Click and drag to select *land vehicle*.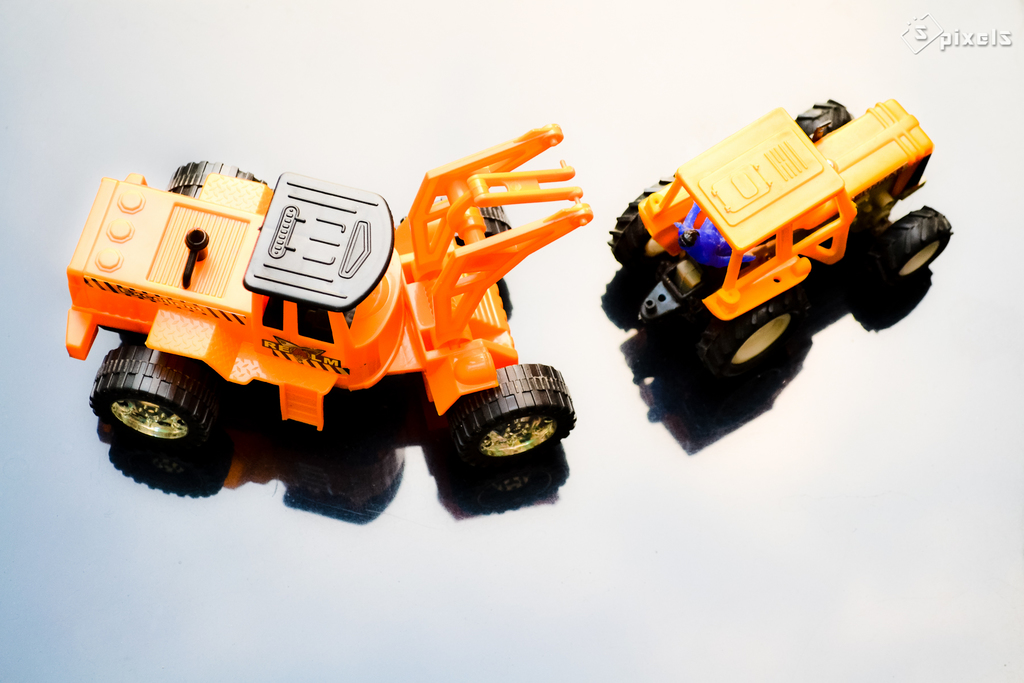
Selection: (x1=63, y1=126, x2=594, y2=468).
